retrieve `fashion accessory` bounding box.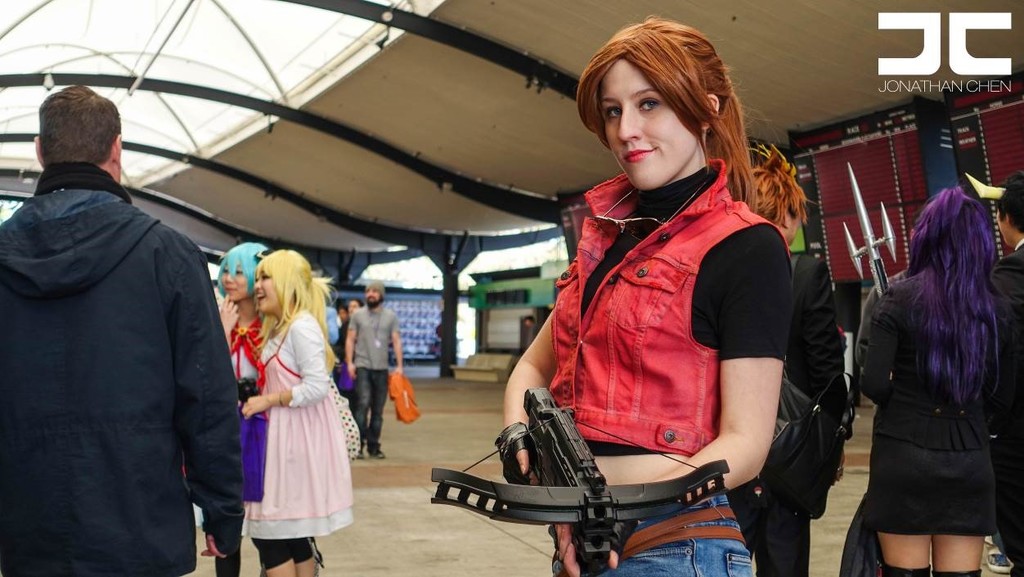
Bounding box: [620, 504, 753, 561].
